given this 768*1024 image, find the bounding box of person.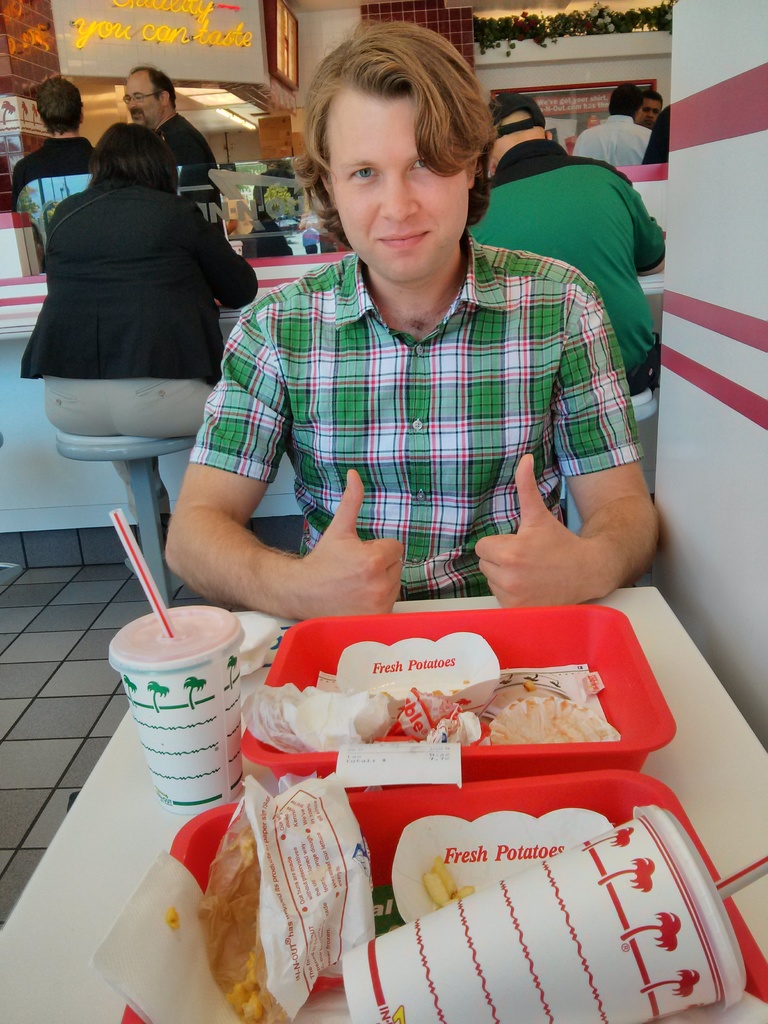
bbox=[160, 19, 668, 626].
